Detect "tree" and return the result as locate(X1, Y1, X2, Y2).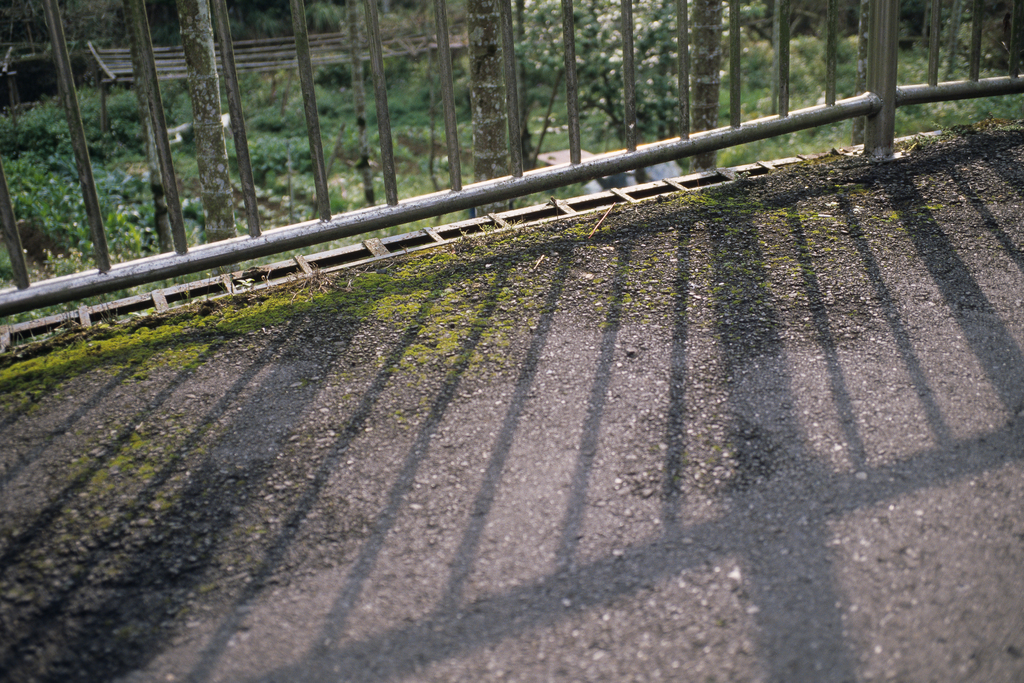
locate(474, 0, 516, 213).
